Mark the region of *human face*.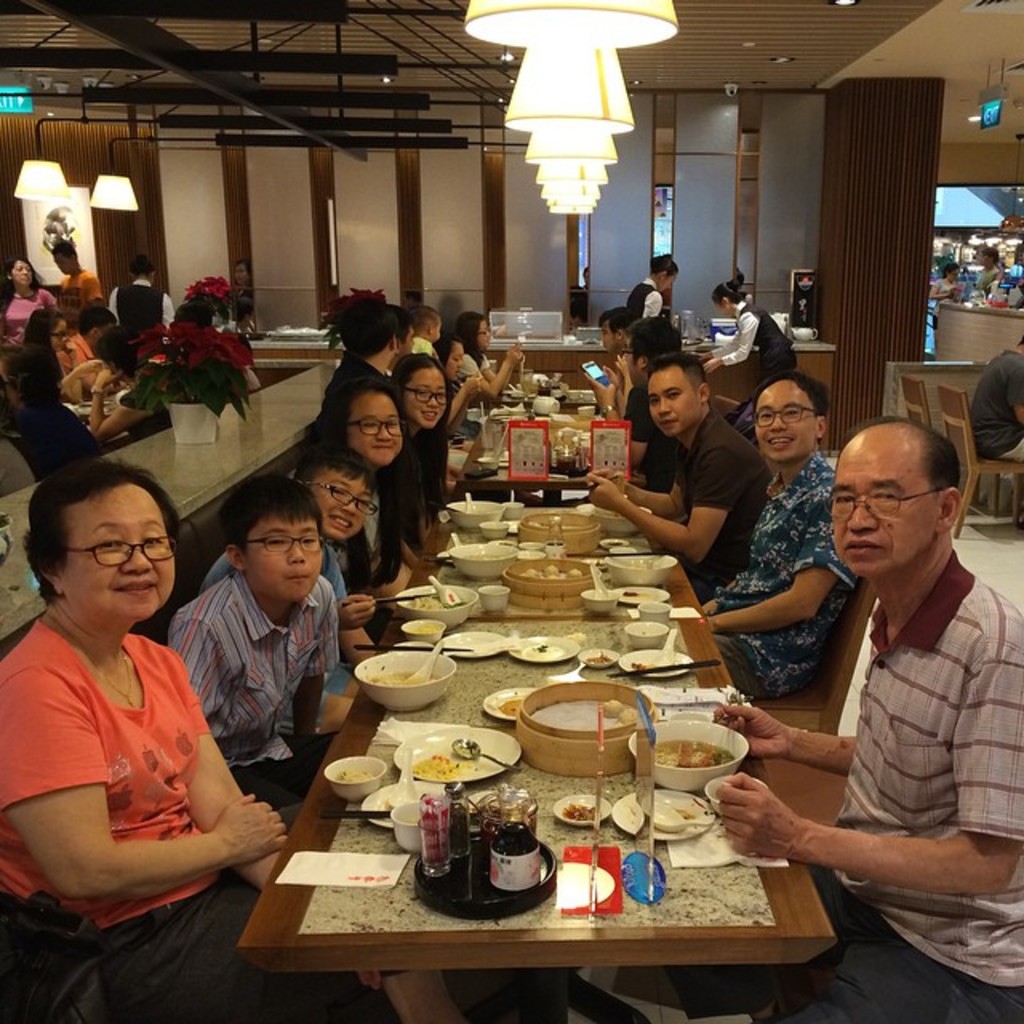
Region: 10/253/32/285.
